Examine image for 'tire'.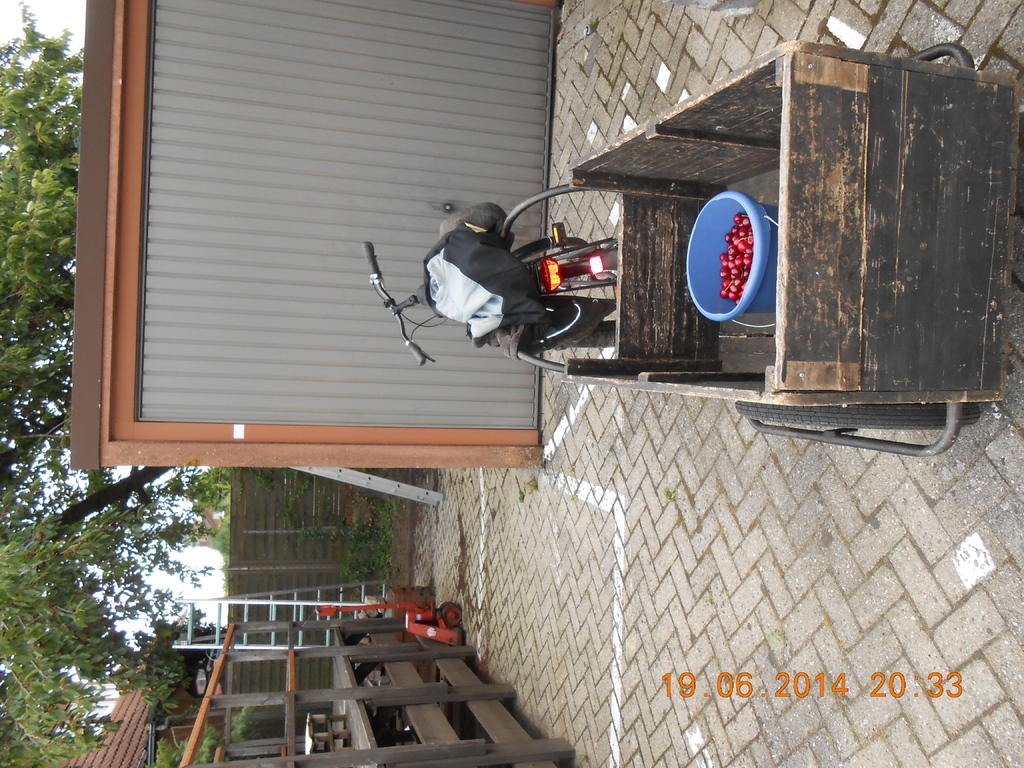
Examination result: x1=518 y1=236 x2=588 y2=262.
